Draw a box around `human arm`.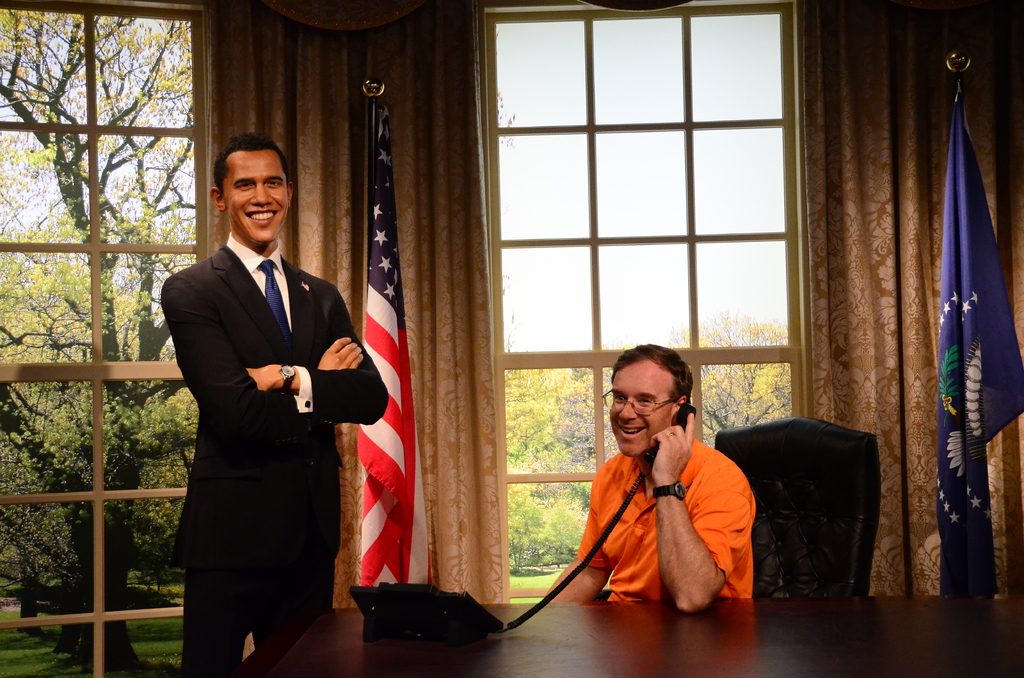
643 403 740 613.
